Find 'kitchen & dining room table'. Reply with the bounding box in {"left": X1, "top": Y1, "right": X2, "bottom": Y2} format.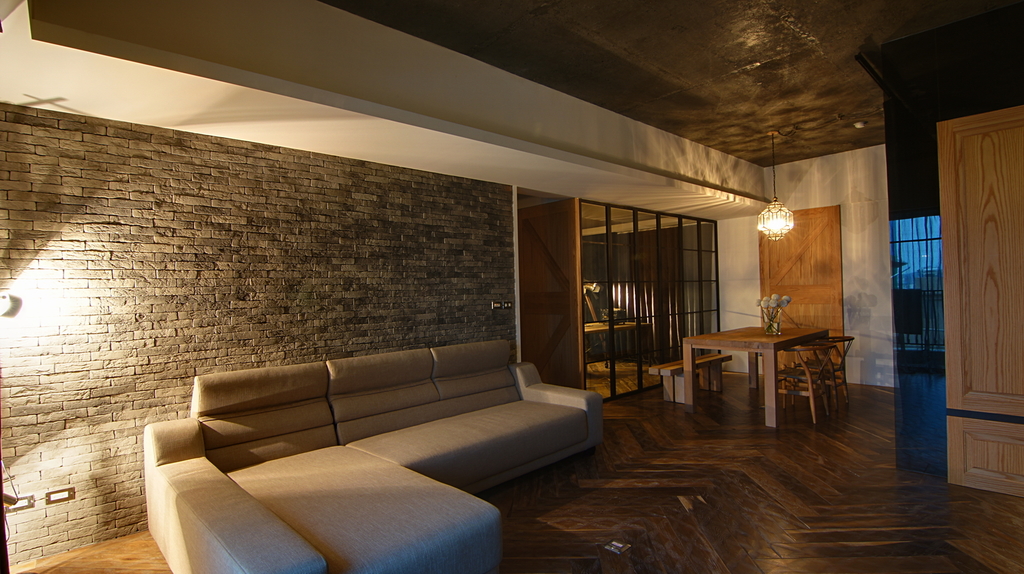
{"left": 683, "top": 318, "right": 853, "bottom": 410}.
